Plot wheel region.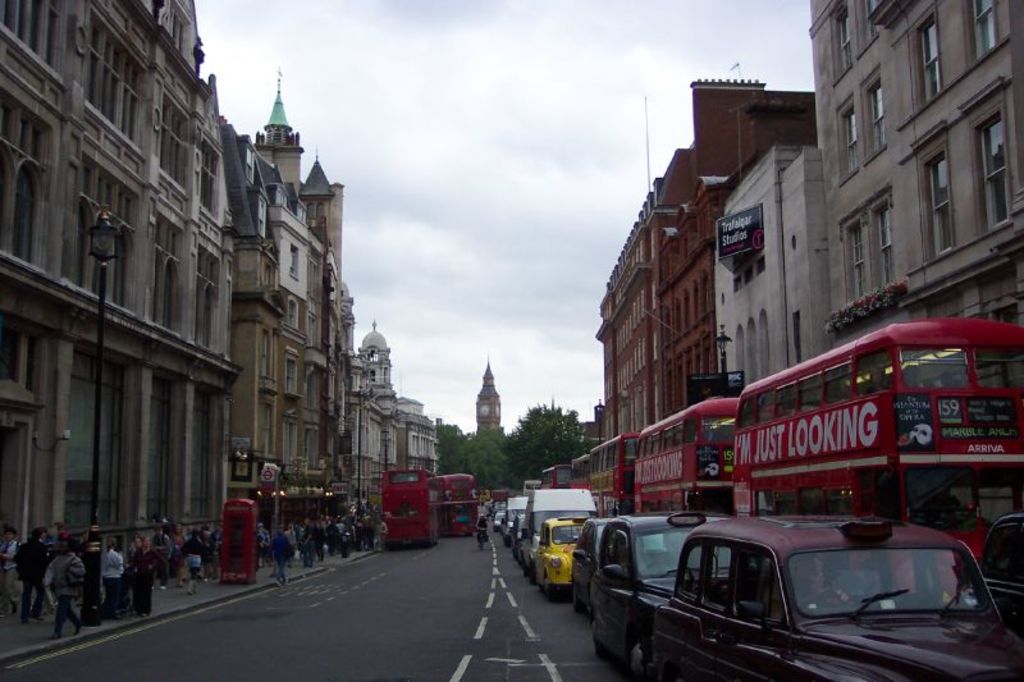
Plotted at bbox=(526, 566, 535, 586).
